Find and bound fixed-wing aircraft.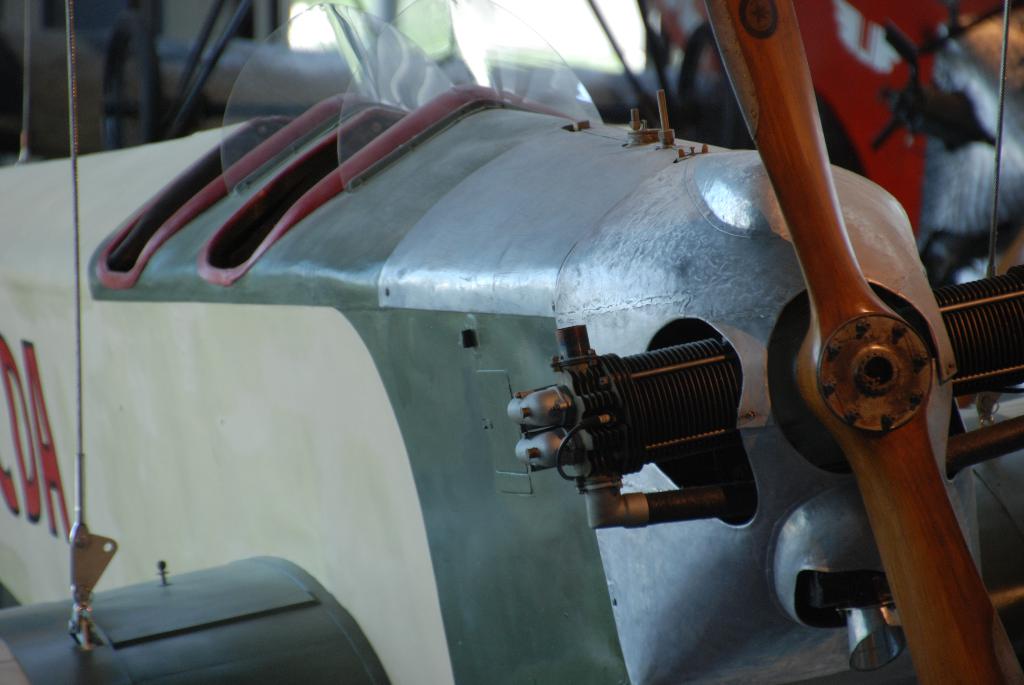
Bound: box(0, 0, 1023, 684).
